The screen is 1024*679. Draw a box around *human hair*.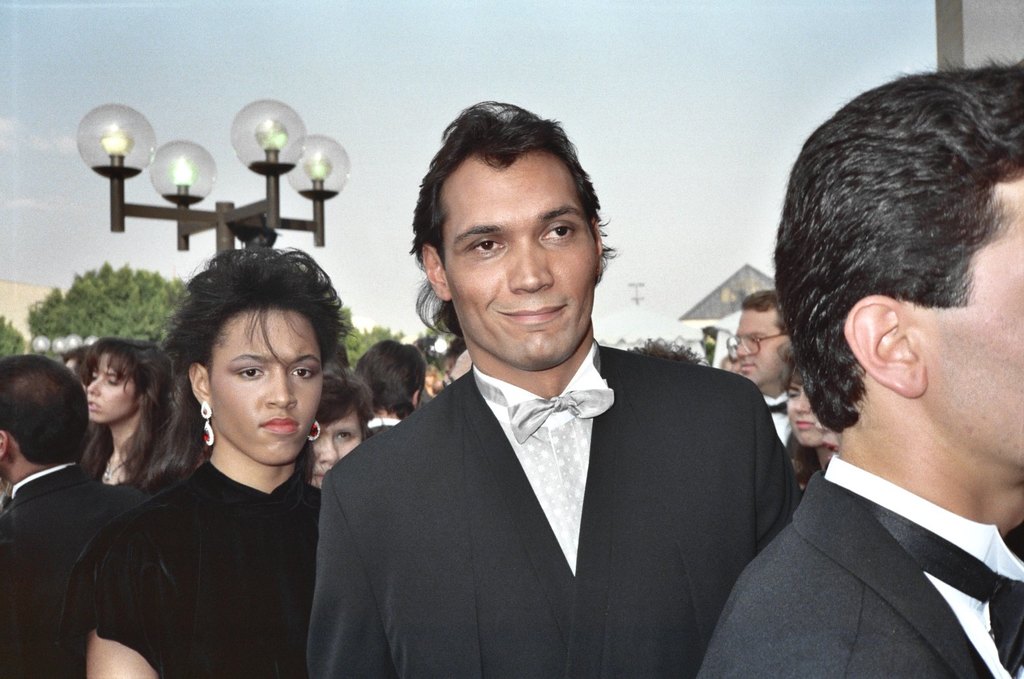
rect(408, 79, 624, 268).
